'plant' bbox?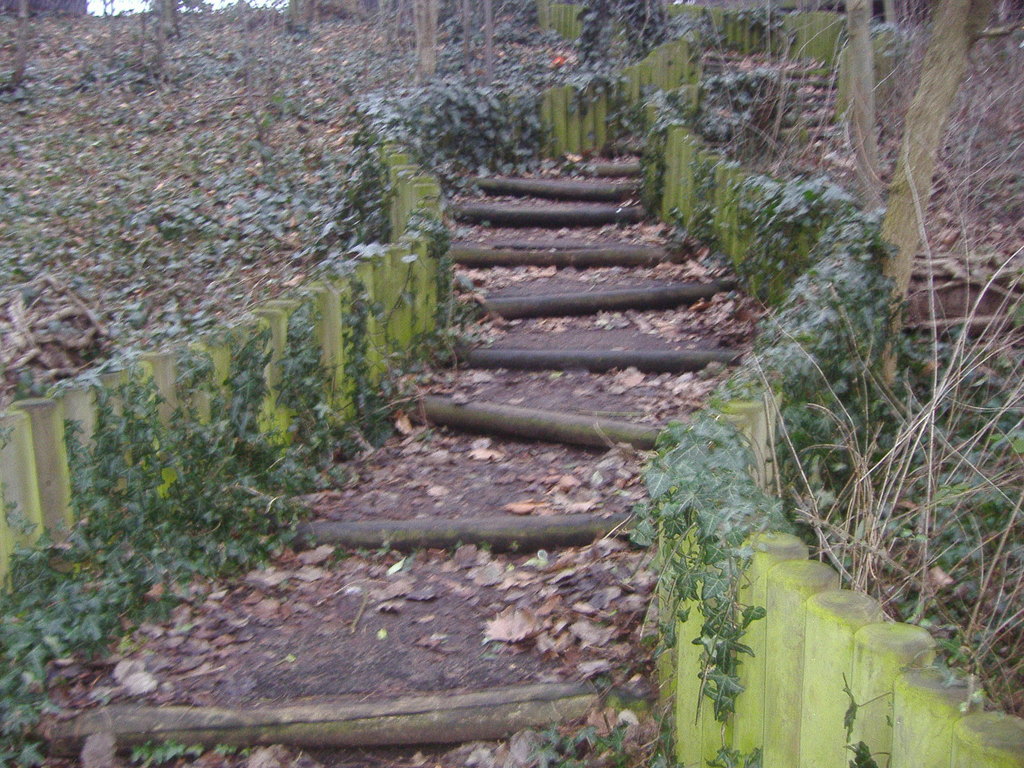
bbox=(525, 722, 640, 767)
